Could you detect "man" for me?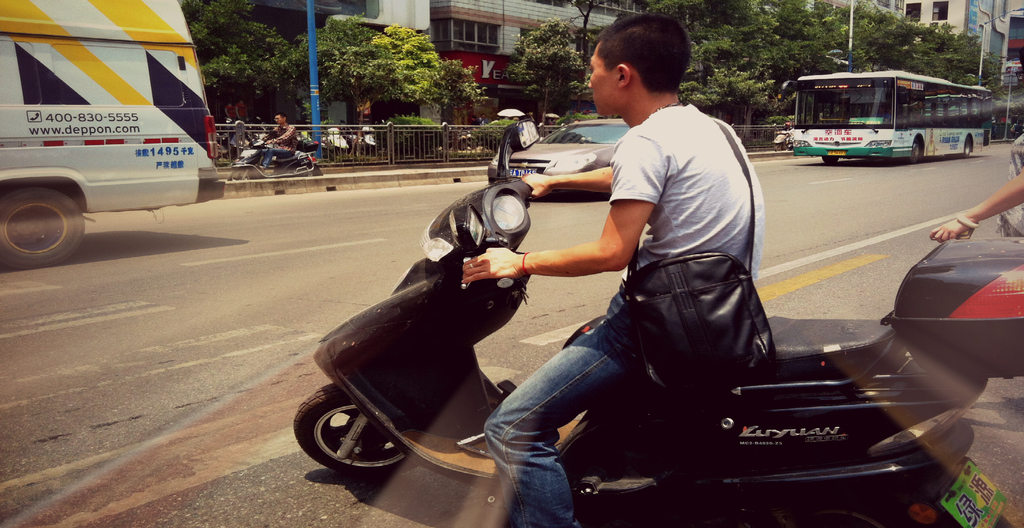
Detection result: detection(461, 8, 764, 527).
